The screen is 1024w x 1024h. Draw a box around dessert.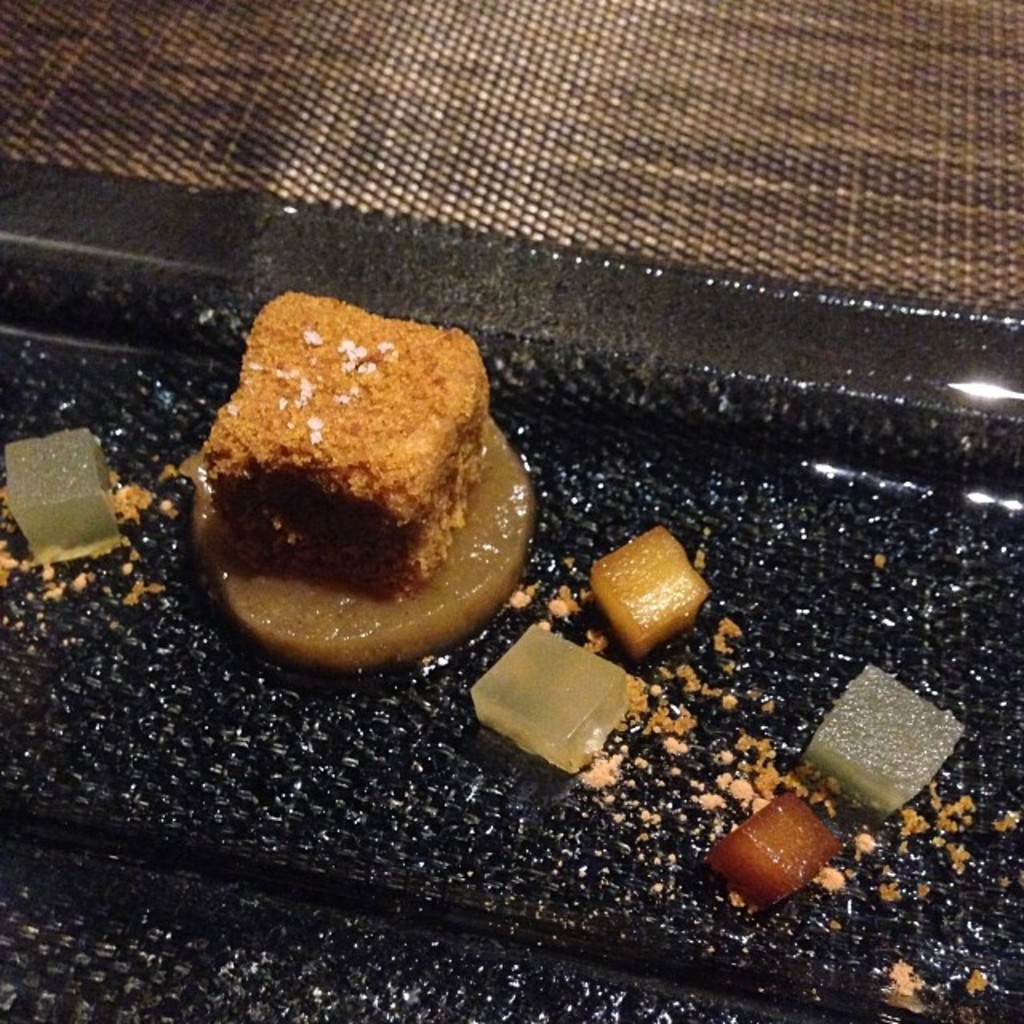
detection(574, 515, 704, 656).
